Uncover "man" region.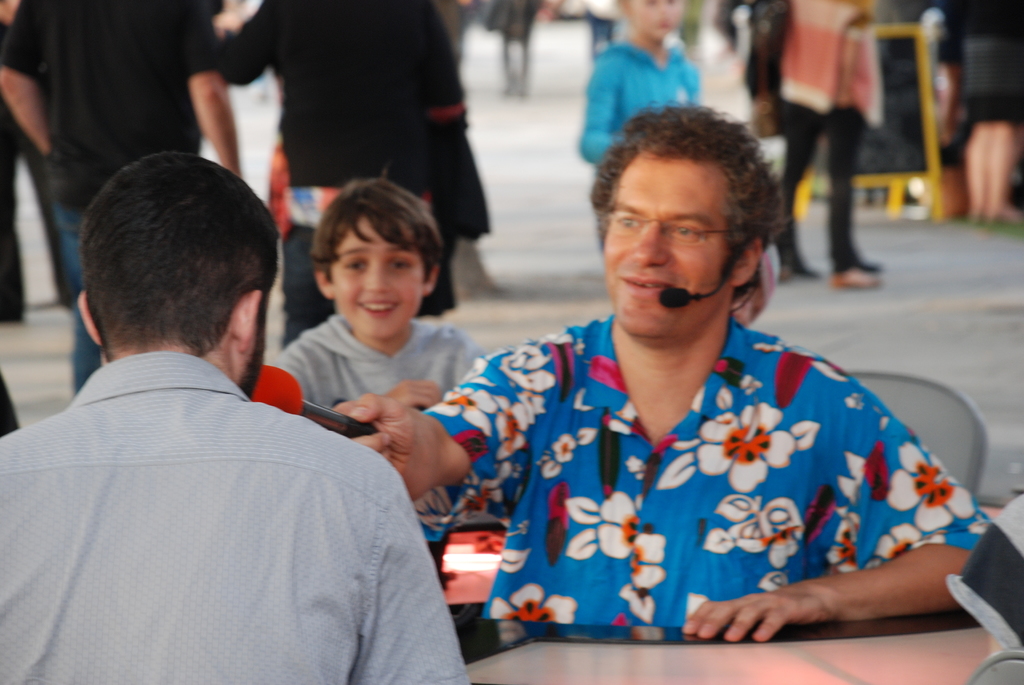
Uncovered: 298, 98, 993, 642.
